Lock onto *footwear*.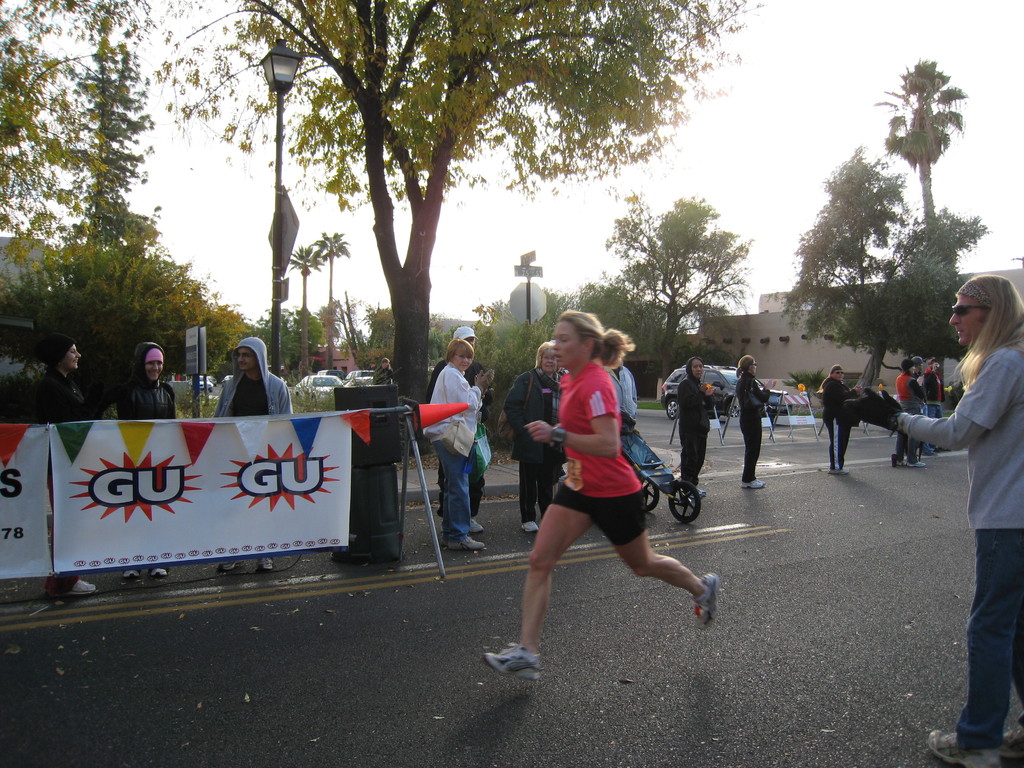
Locked: <bbox>692, 569, 723, 627</bbox>.
